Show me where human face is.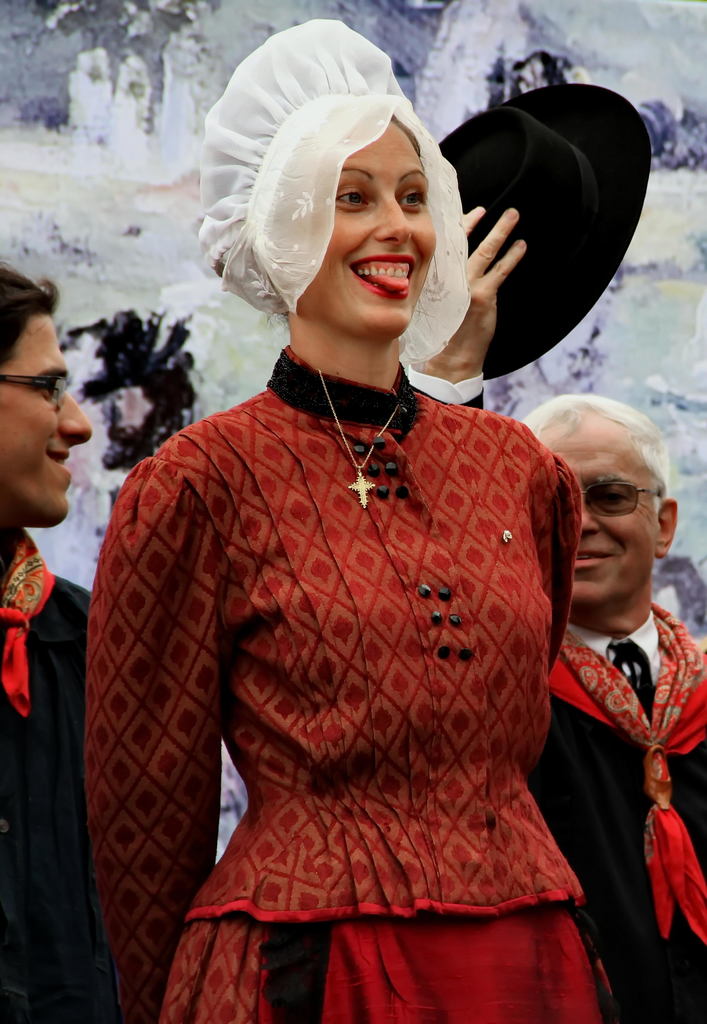
human face is at box(534, 410, 663, 609).
